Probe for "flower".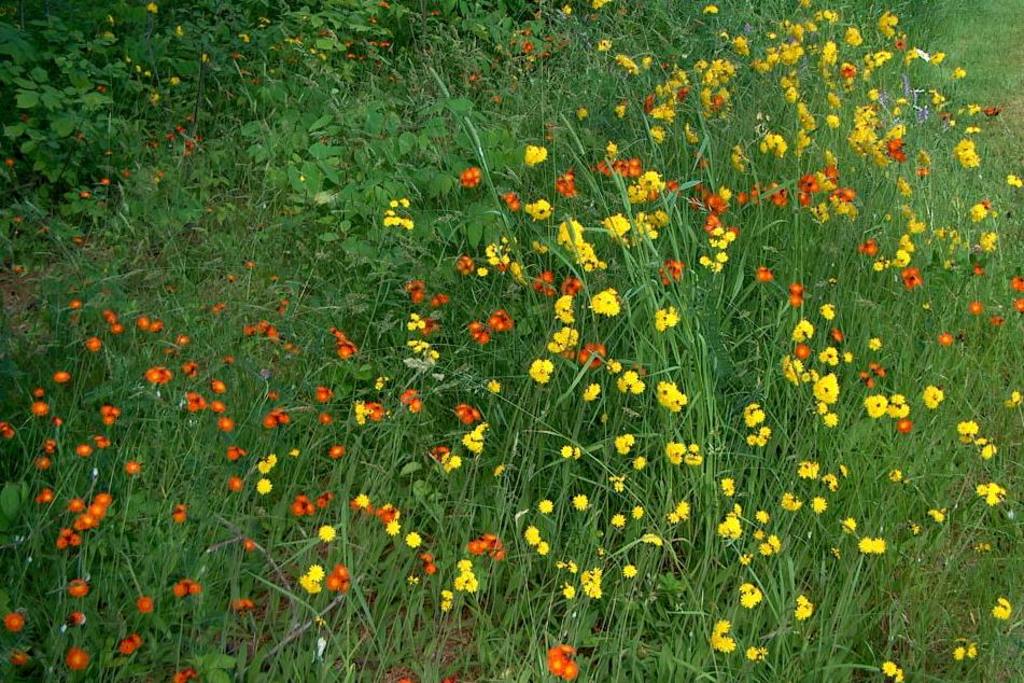
Probe result: box=[108, 320, 127, 332].
